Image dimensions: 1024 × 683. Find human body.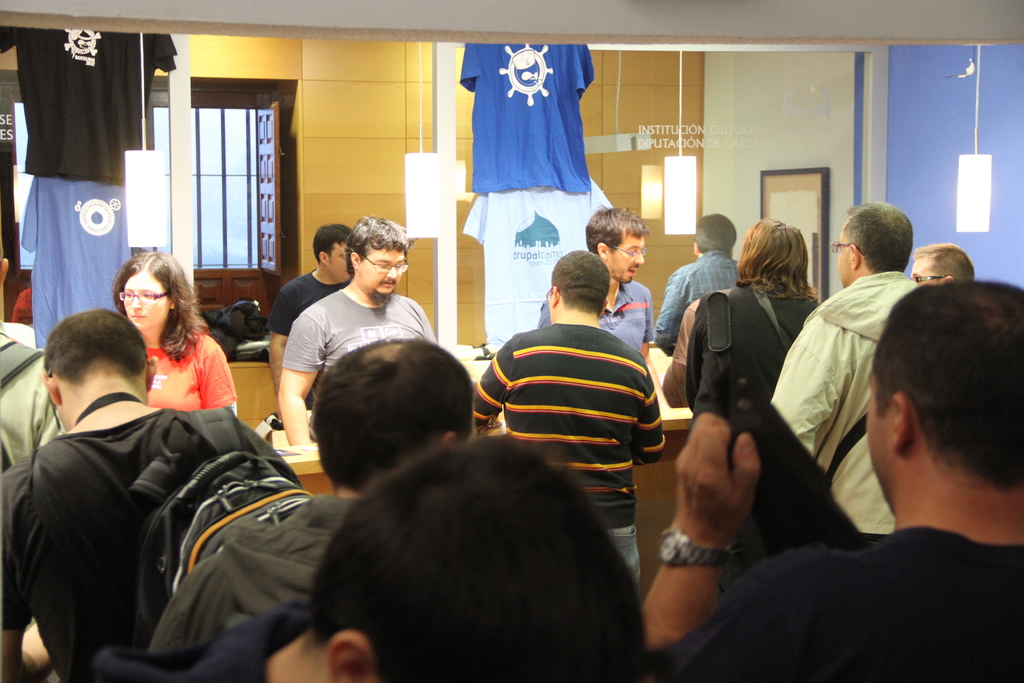
detection(910, 243, 975, 290).
